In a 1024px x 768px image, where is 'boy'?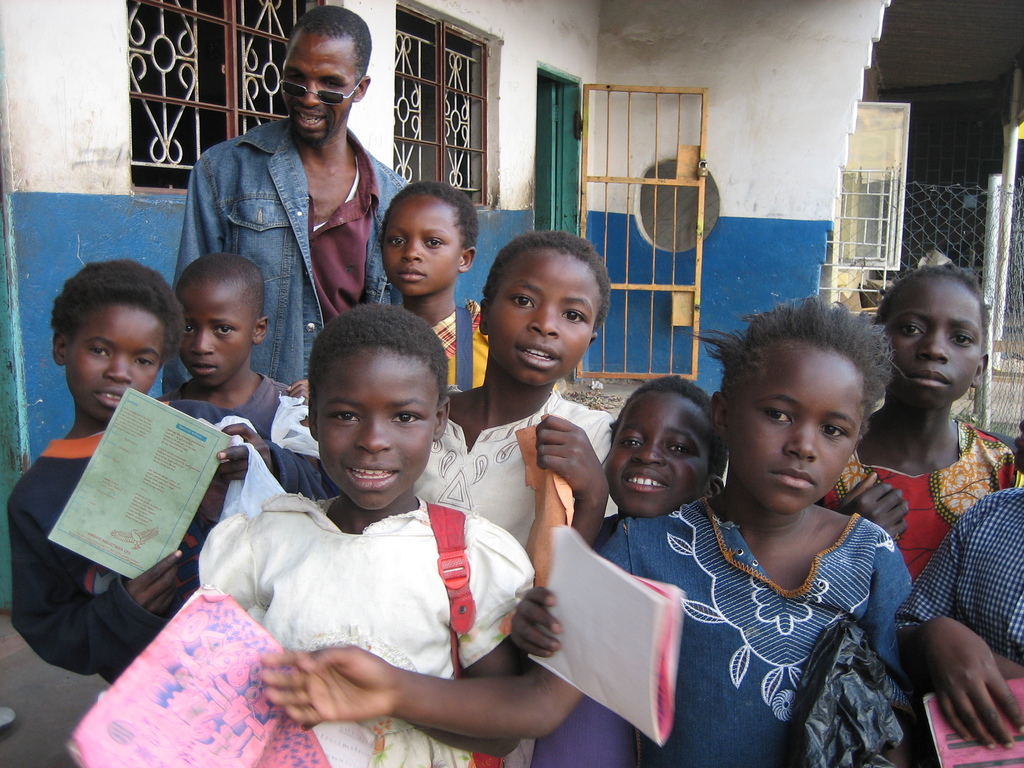
box=[888, 420, 1023, 767].
